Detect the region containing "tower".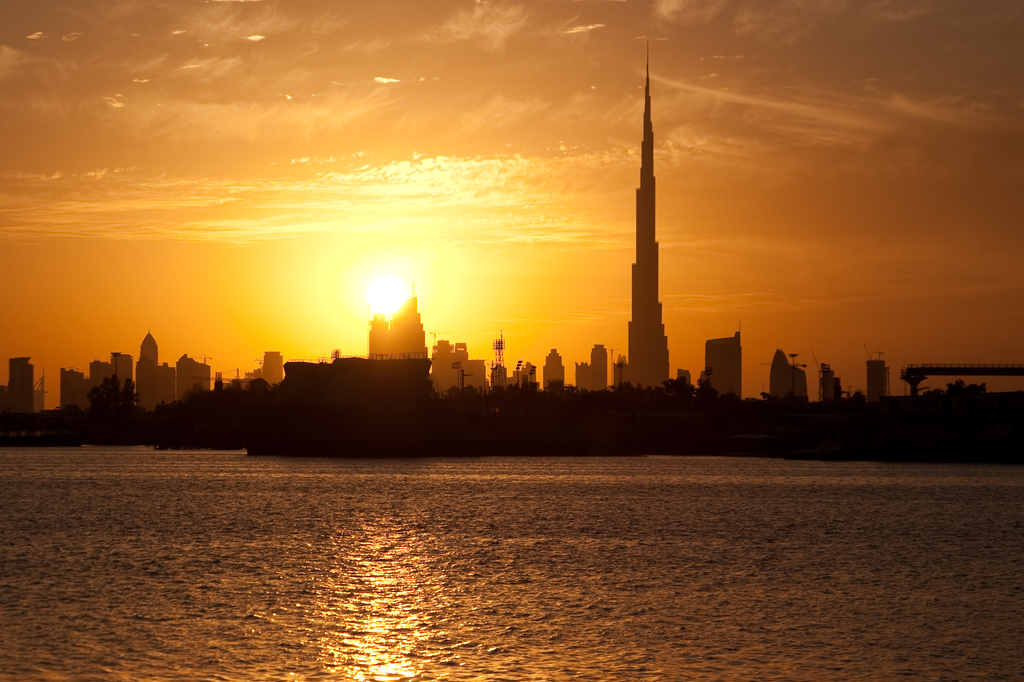
box=[705, 332, 745, 392].
